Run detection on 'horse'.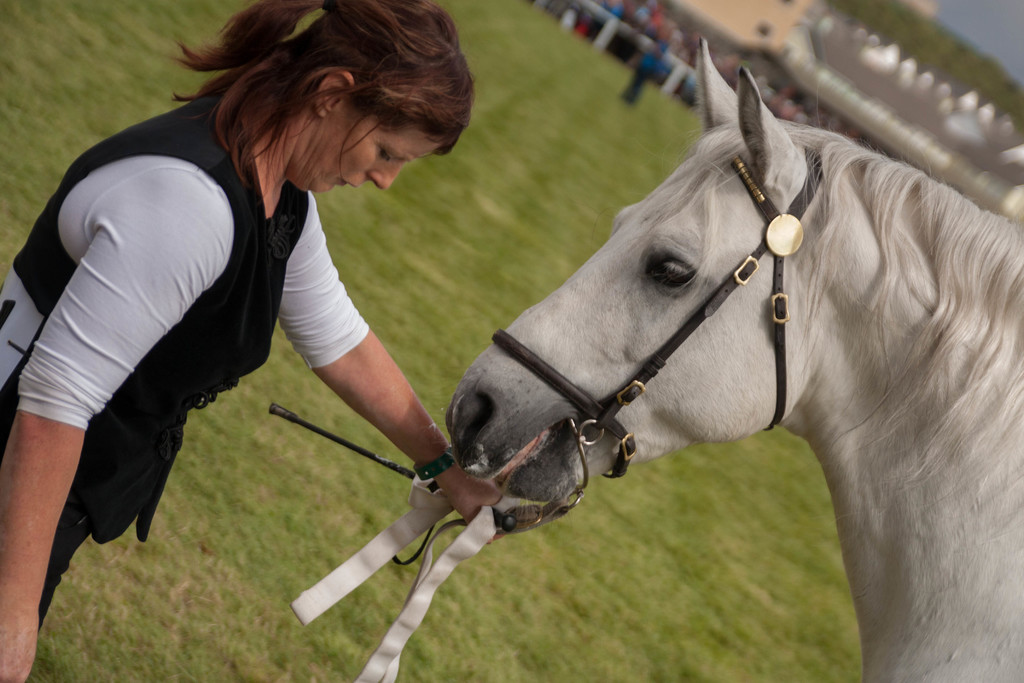
Result: x1=444, y1=37, x2=1023, y2=682.
